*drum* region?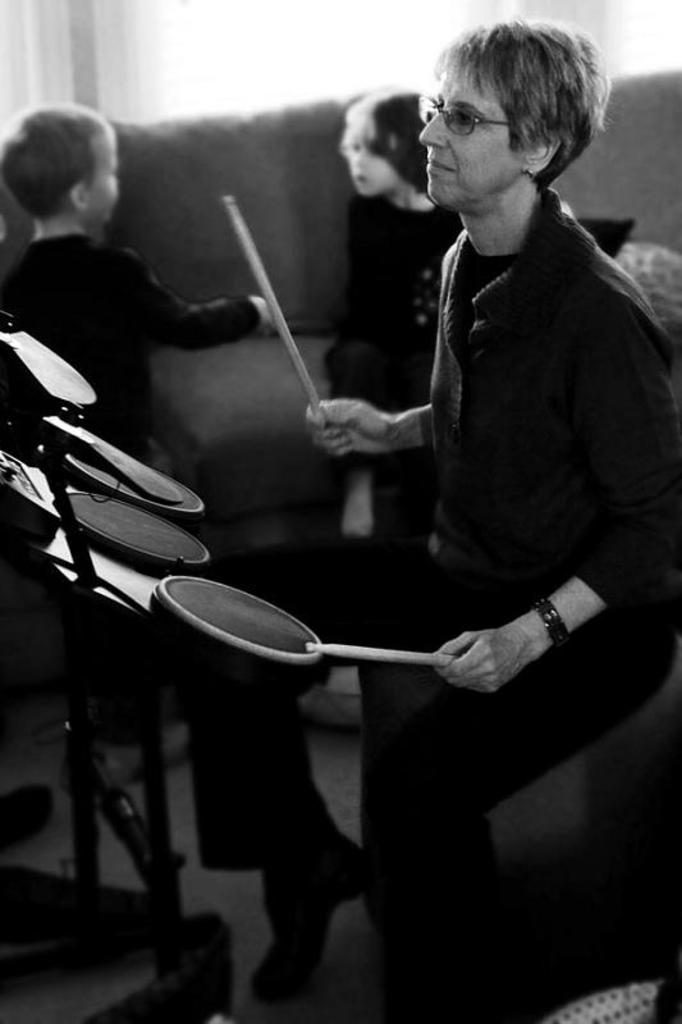
pyautogui.locateOnScreen(67, 456, 214, 517)
